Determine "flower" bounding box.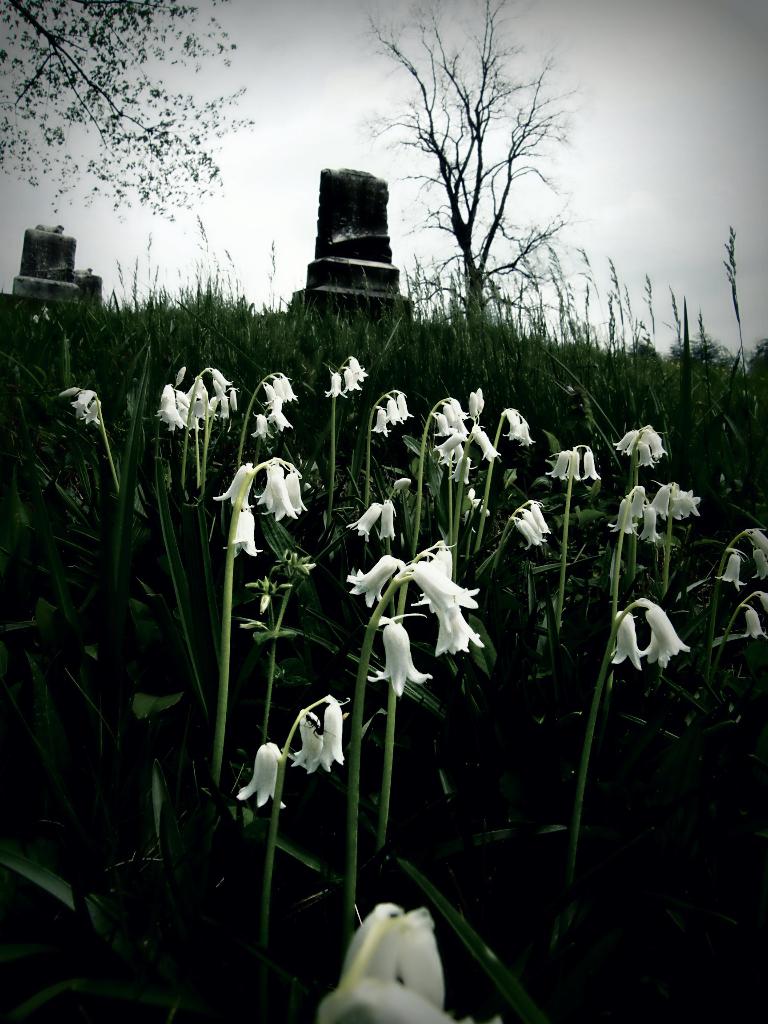
Determined: region(317, 695, 348, 770).
